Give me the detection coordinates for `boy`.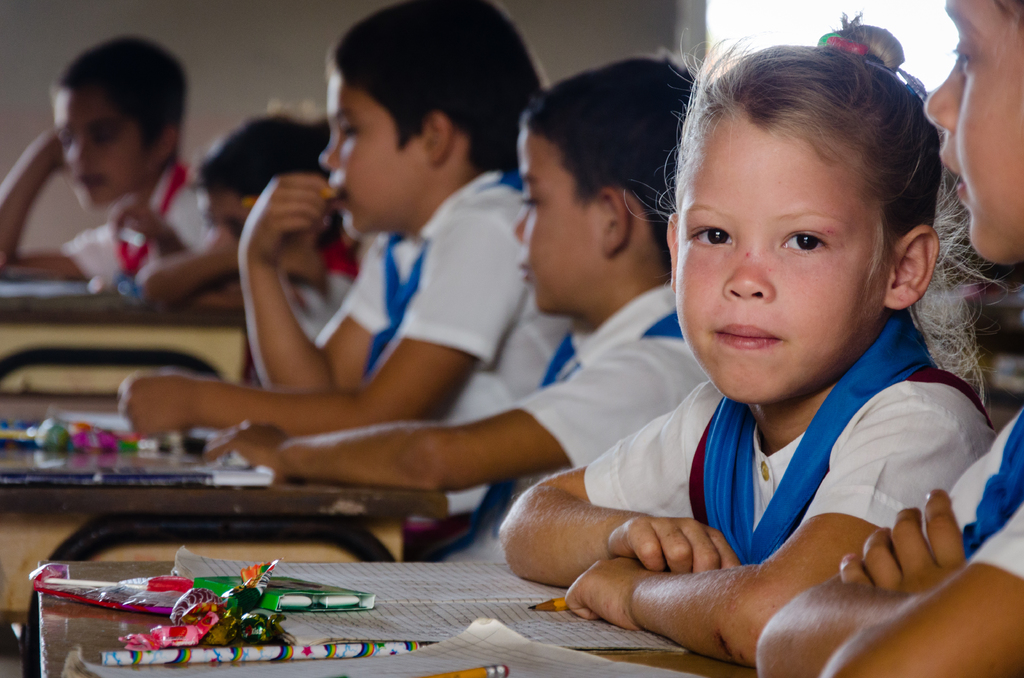
bbox=[120, 0, 584, 531].
